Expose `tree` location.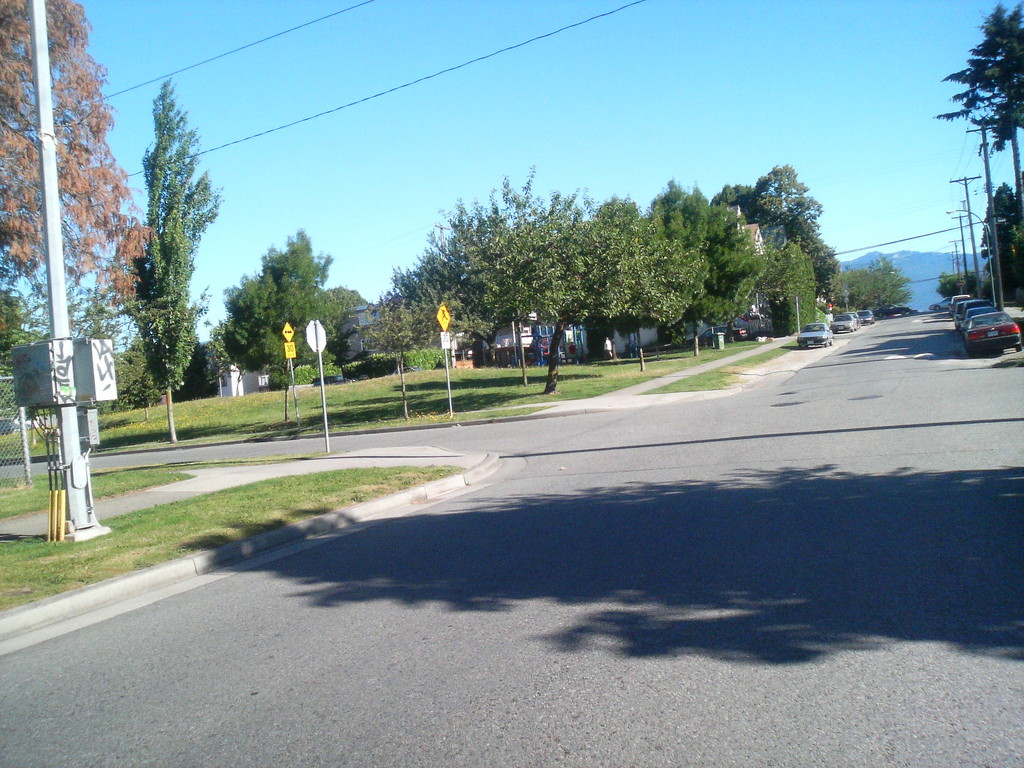
Exposed at [left=0, top=0, right=152, bottom=490].
